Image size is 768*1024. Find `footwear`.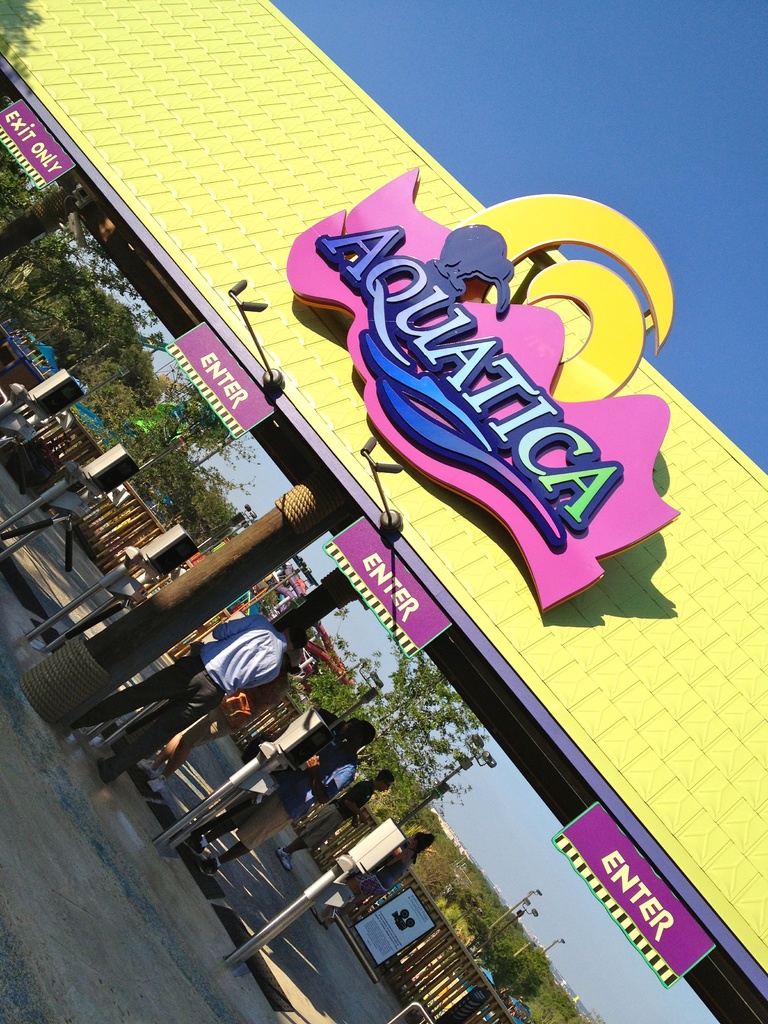
box(141, 776, 167, 799).
